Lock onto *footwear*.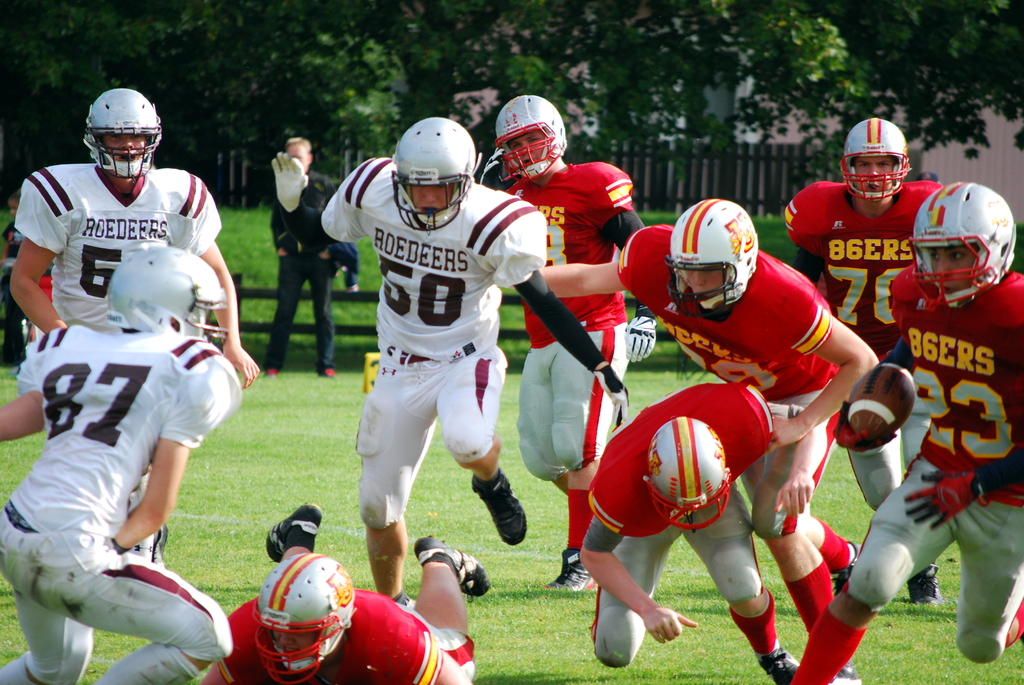
Locked: pyautogui.locateOnScreen(393, 591, 418, 620).
